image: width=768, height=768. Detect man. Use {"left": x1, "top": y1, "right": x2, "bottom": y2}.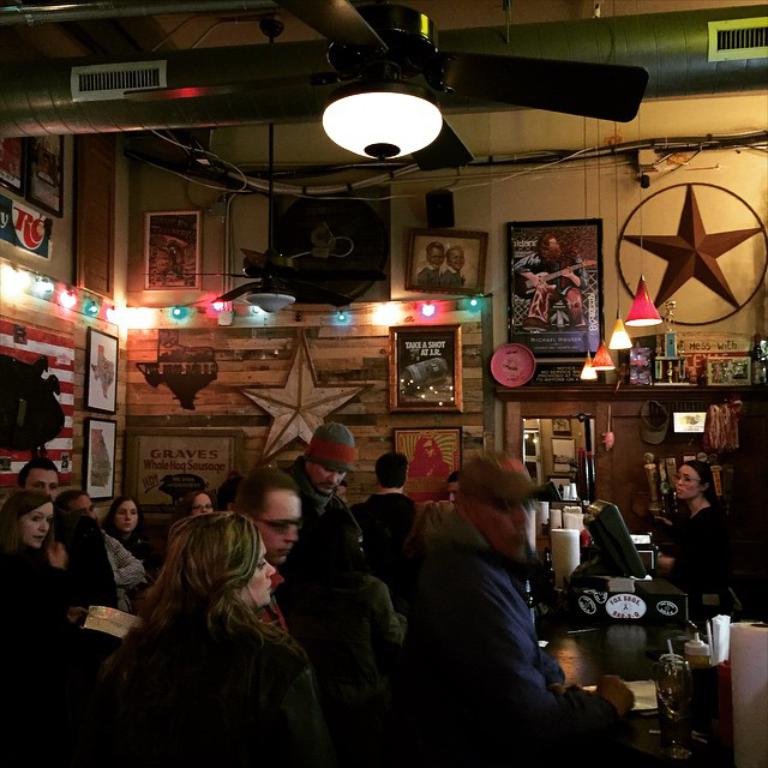
{"left": 398, "top": 450, "right": 632, "bottom": 767}.
